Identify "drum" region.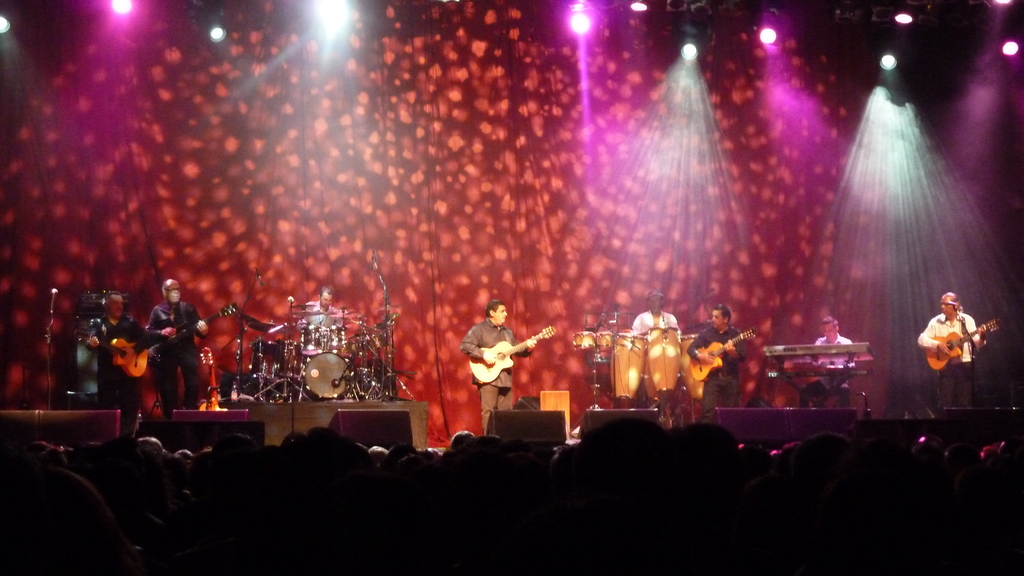
Region: {"x1": 323, "y1": 324, "x2": 350, "y2": 357}.
